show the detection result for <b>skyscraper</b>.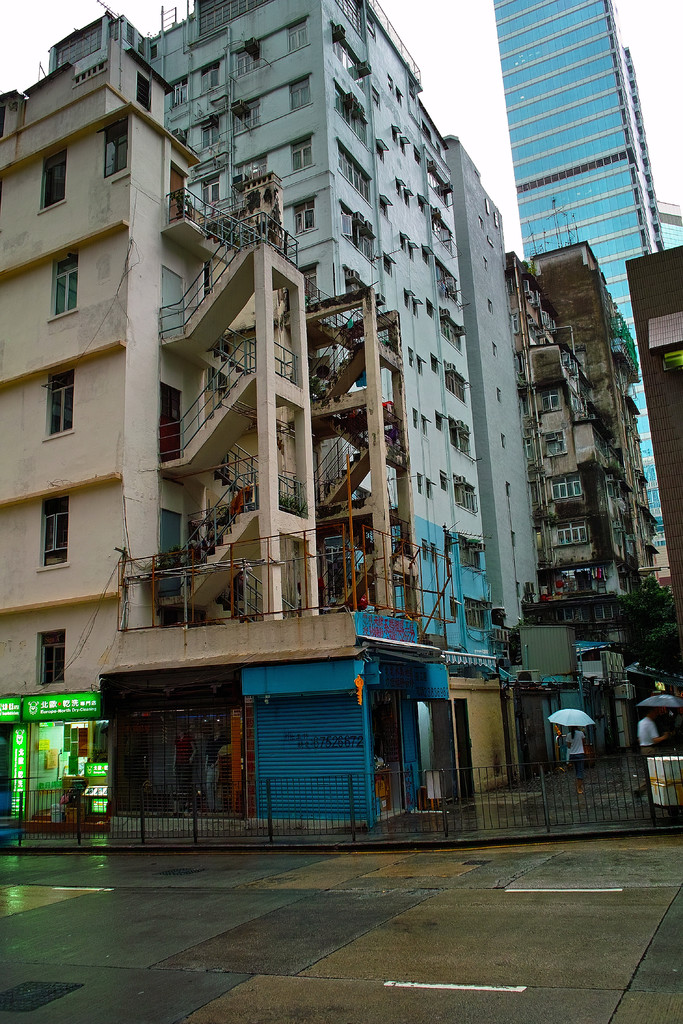
<bbox>493, 0, 682, 596</bbox>.
